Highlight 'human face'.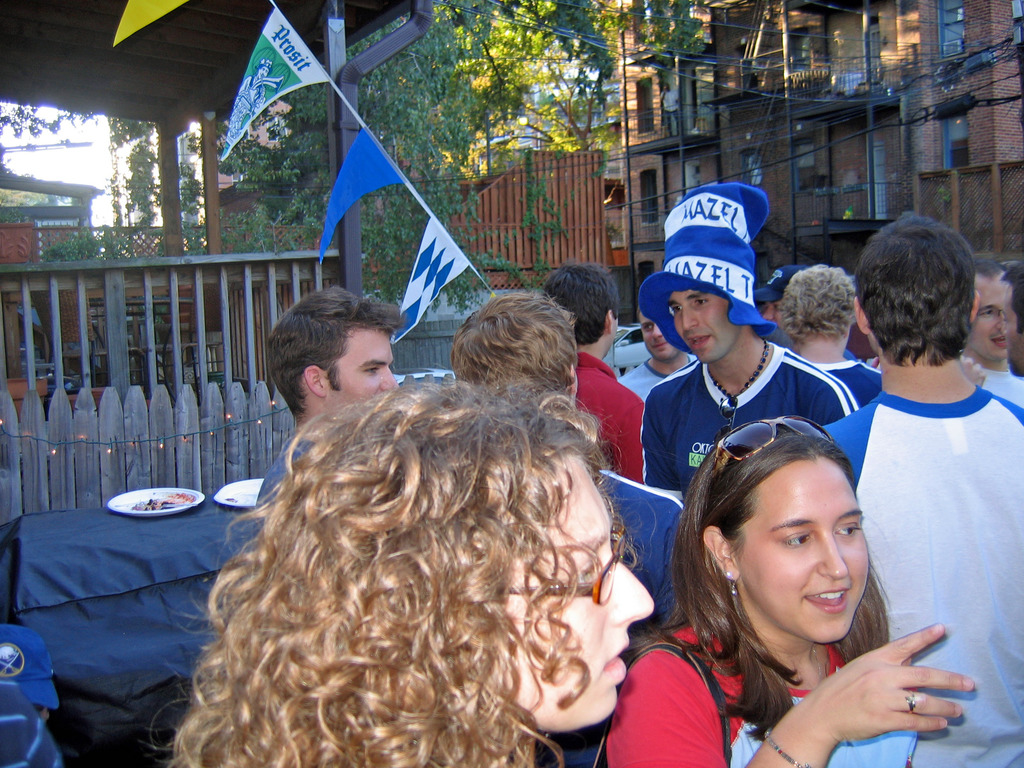
Highlighted region: (left=958, top=270, right=1011, bottom=376).
